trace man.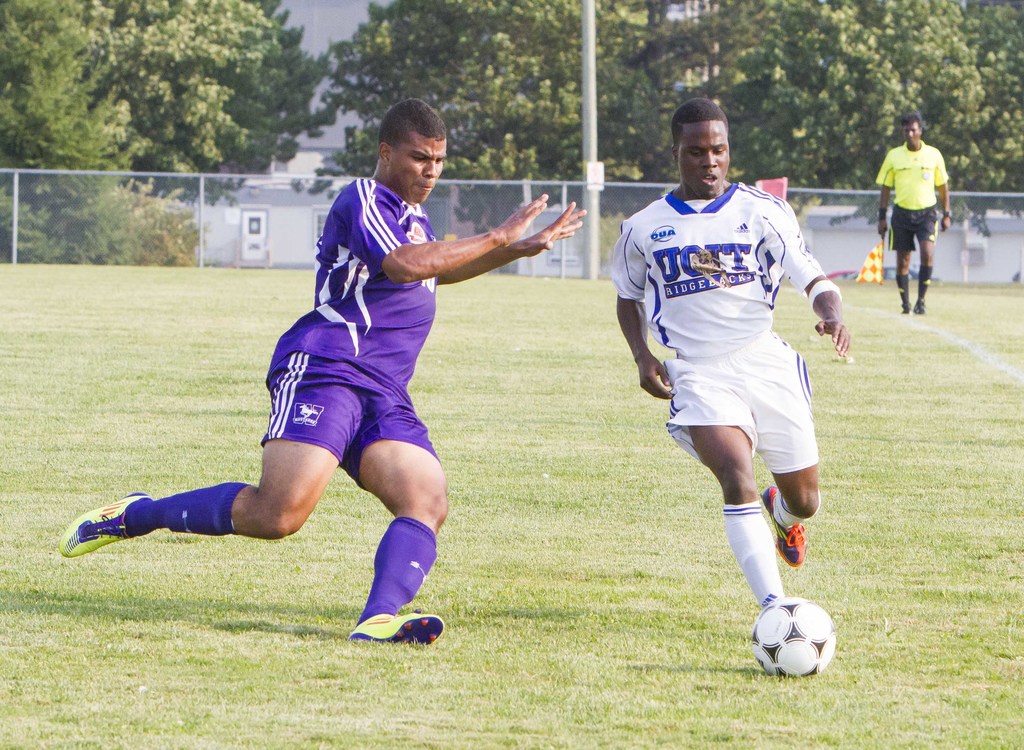
Traced to bbox=[872, 113, 954, 311].
